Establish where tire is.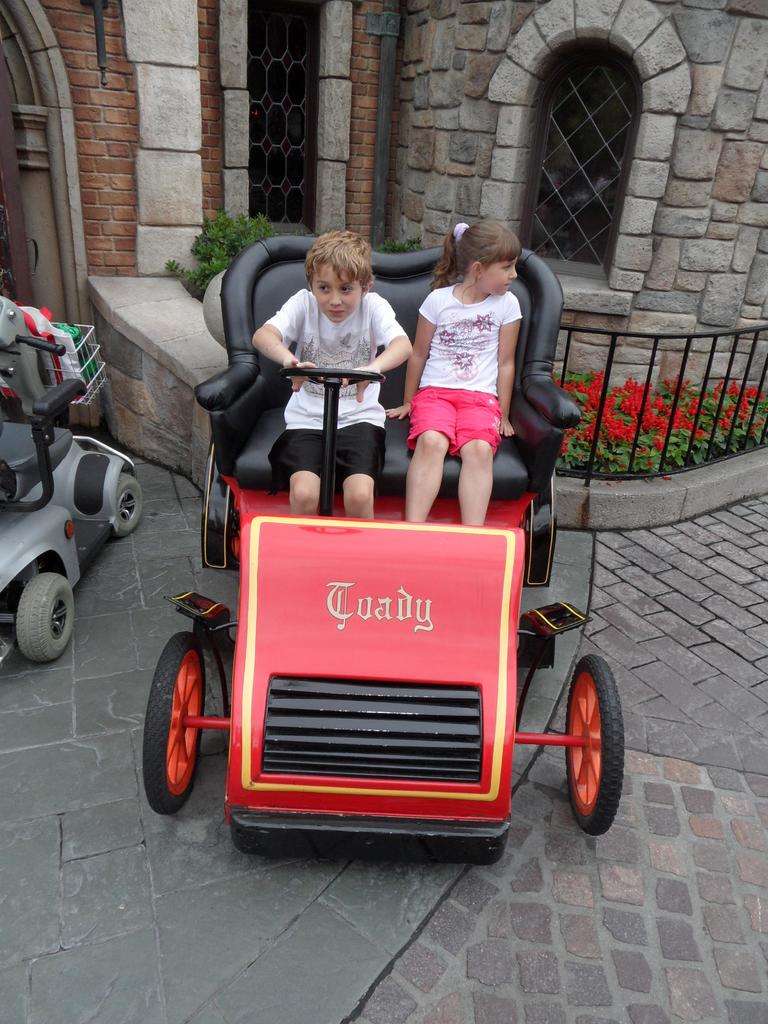
Established at (left=17, top=572, right=83, bottom=669).
